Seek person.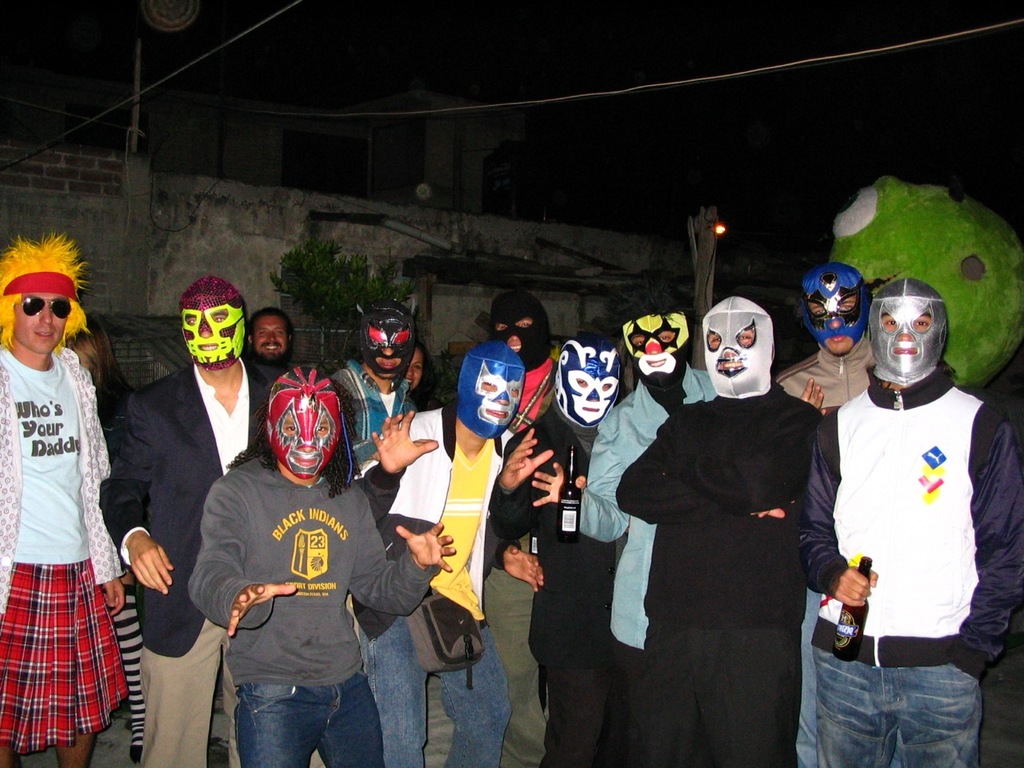
left=186, top=366, right=456, bottom=767.
